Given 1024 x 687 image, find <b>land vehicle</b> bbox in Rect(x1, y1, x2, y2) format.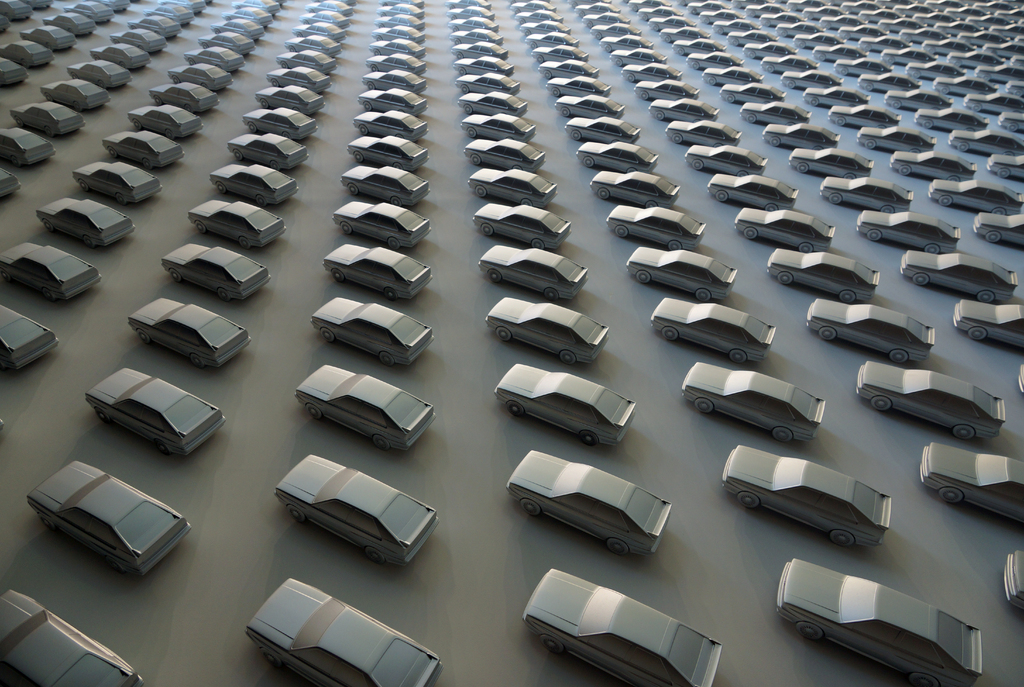
Rect(184, 45, 245, 75).
